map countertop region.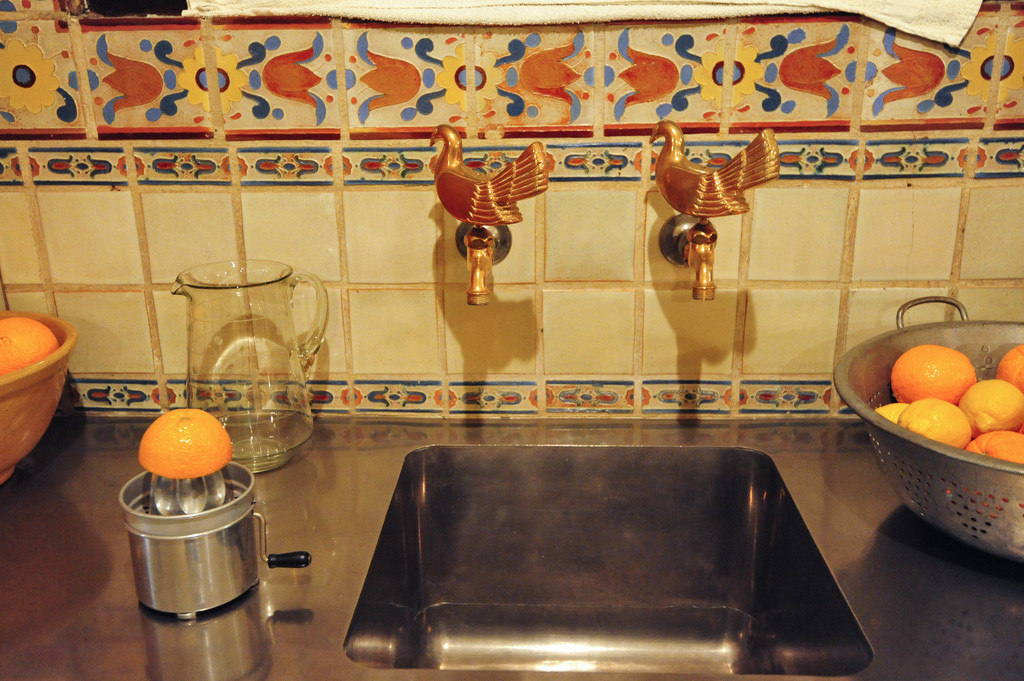
Mapped to <bbox>0, 412, 1023, 680</bbox>.
